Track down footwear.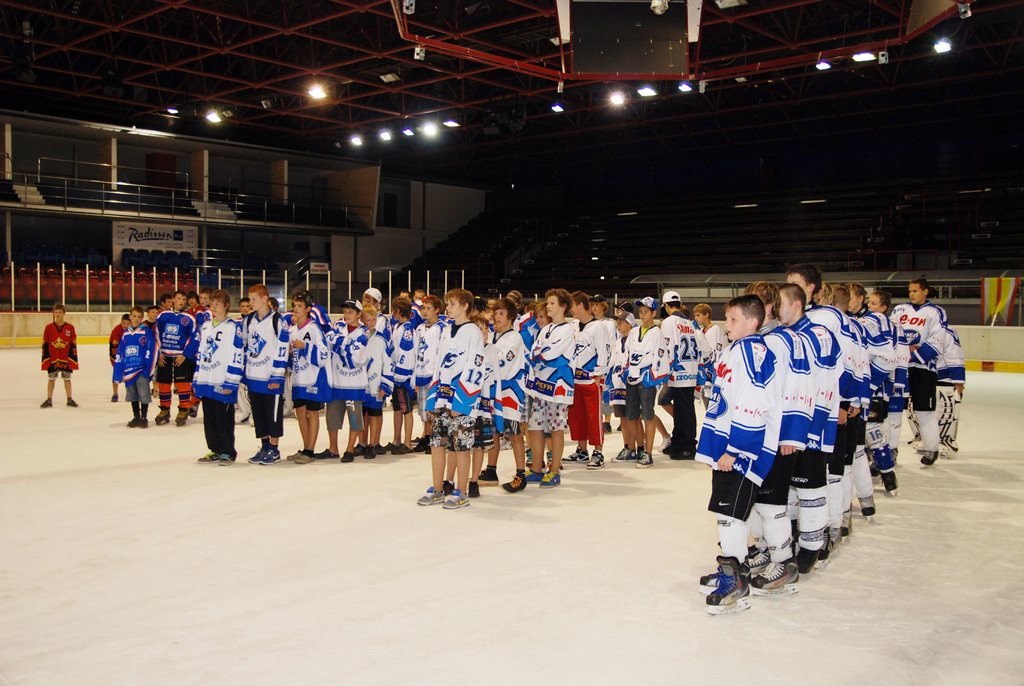
Tracked to (x1=353, y1=442, x2=364, y2=457).
